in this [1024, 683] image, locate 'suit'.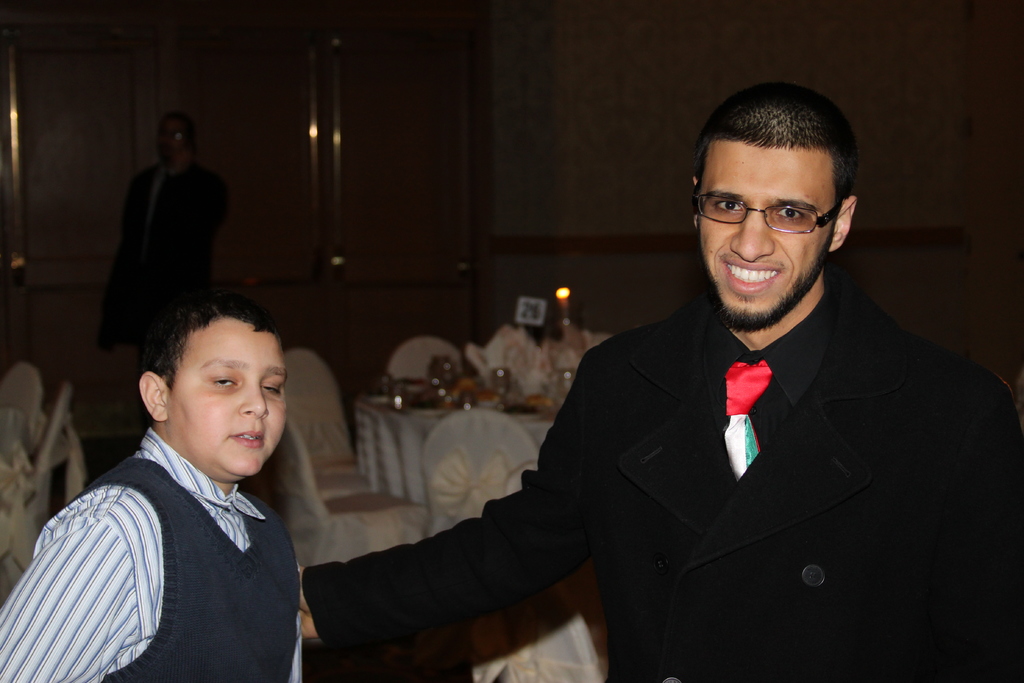
Bounding box: (376,171,970,678).
